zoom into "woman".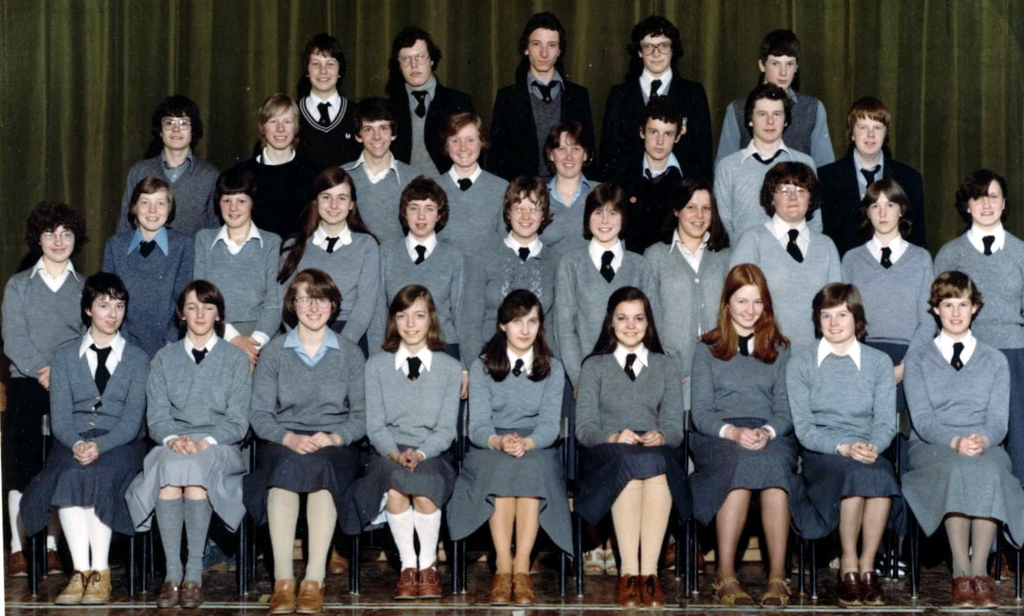
Zoom target: BBox(349, 285, 459, 605).
